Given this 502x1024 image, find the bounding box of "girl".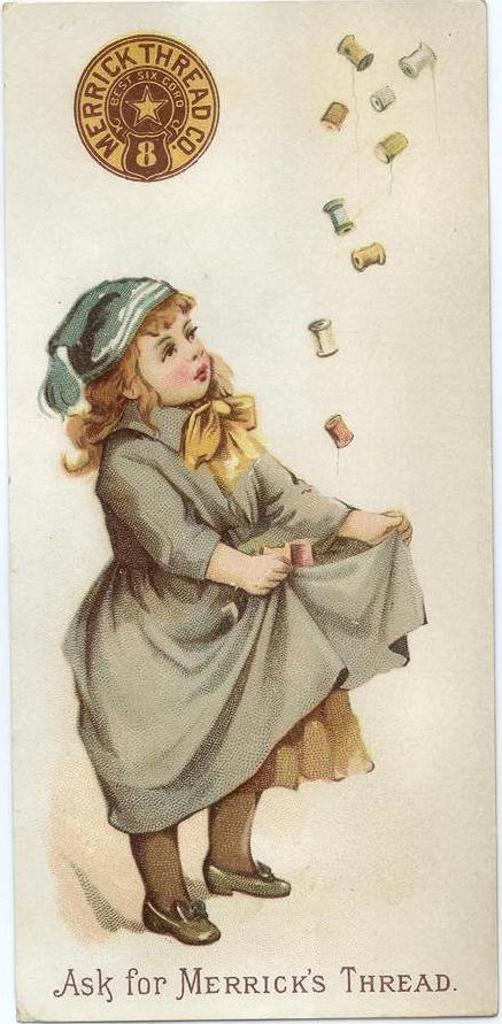
BBox(41, 278, 431, 954).
